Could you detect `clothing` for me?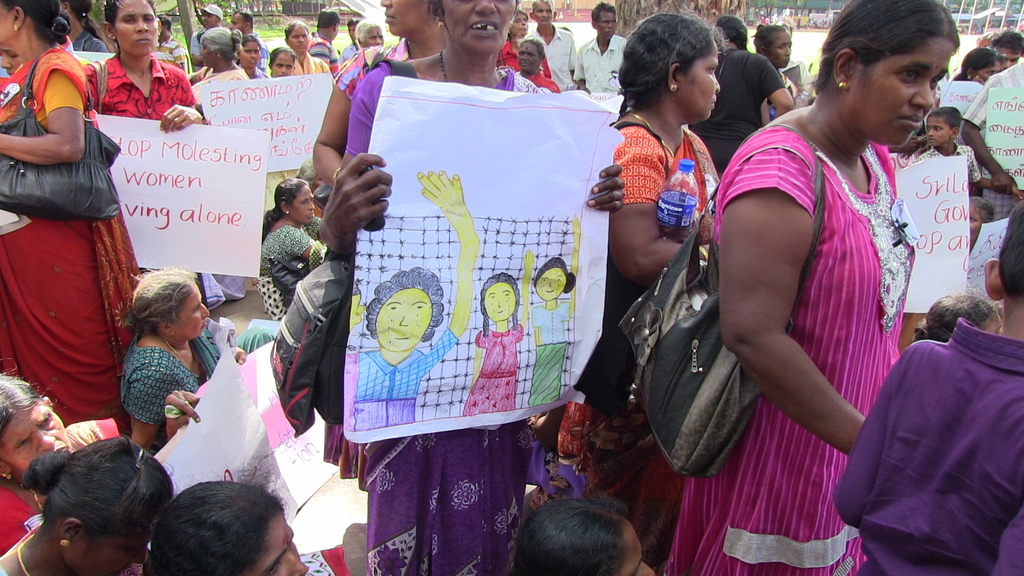
Detection result: 577 37 629 95.
